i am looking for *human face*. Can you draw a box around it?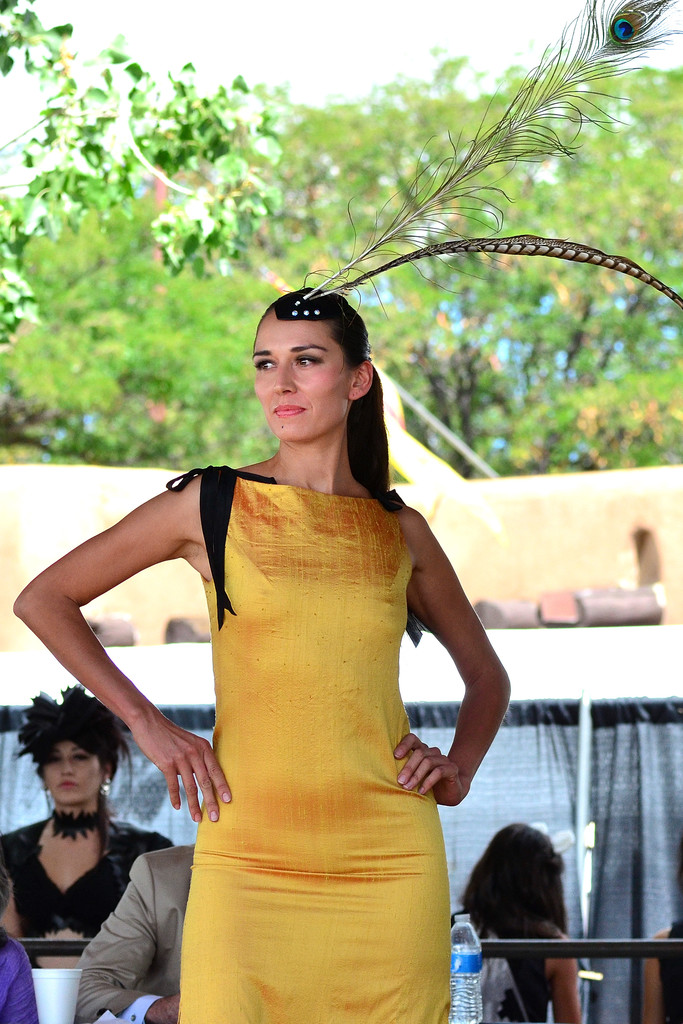
Sure, the bounding box is box=[45, 745, 103, 803].
